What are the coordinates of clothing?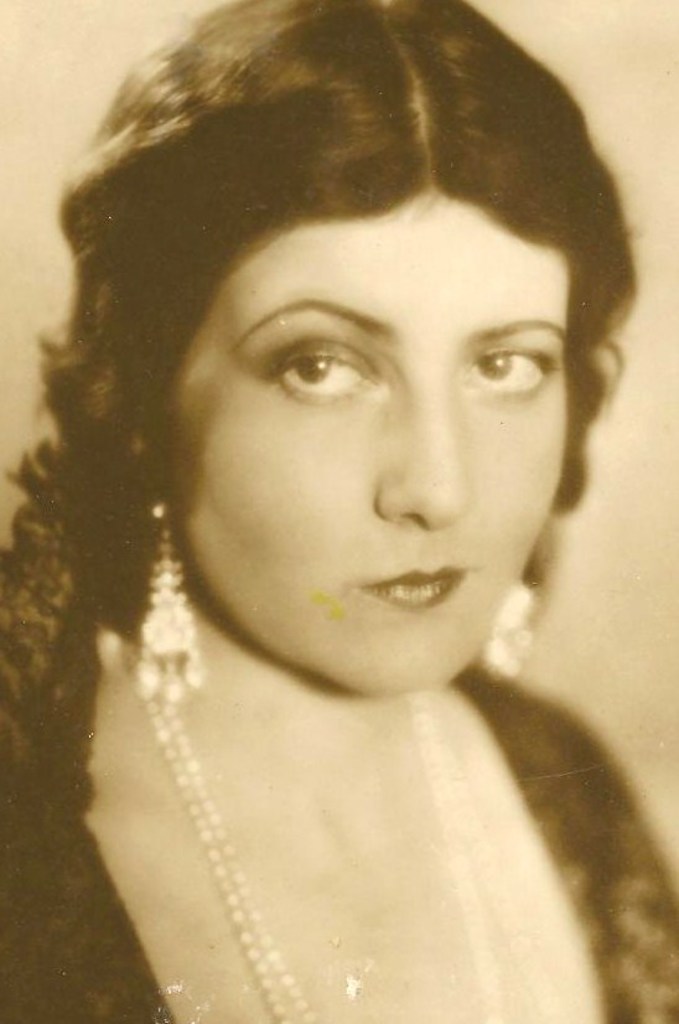
{"x1": 20, "y1": 258, "x2": 668, "y2": 994}.
